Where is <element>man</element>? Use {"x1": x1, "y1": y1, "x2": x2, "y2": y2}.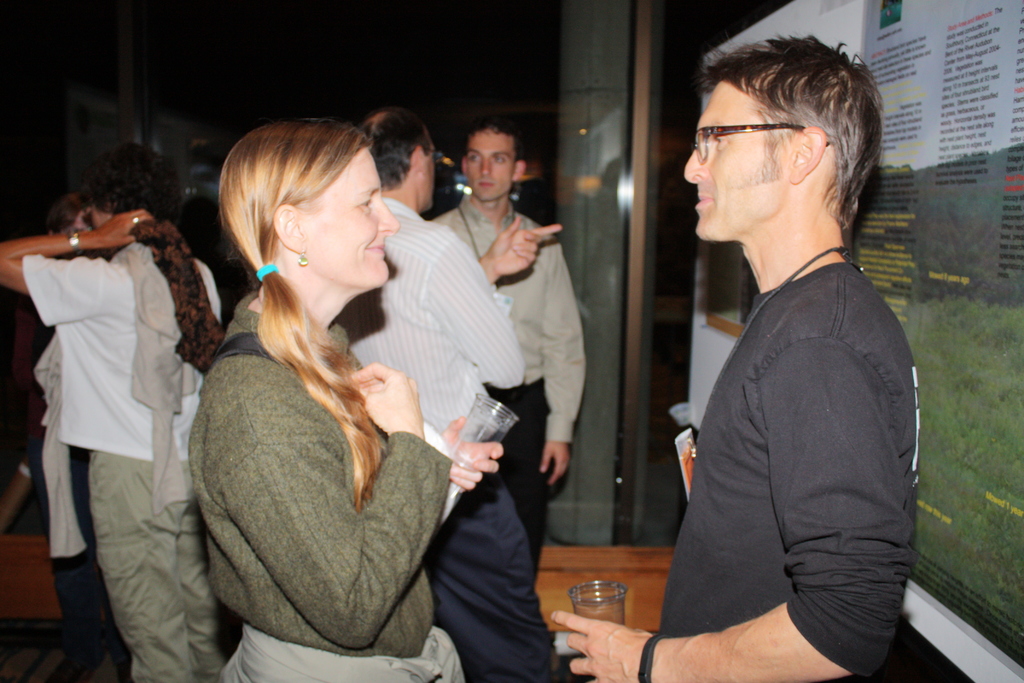
{"x1": 426, "y1": 119, "x2": 586, "y2": 584}.
